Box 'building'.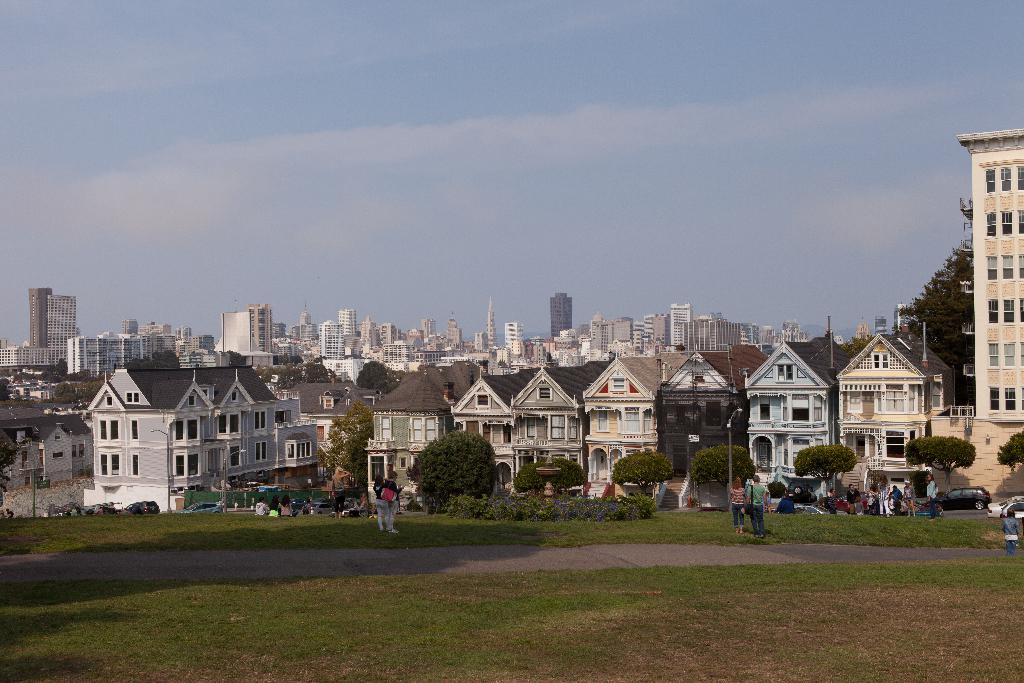
left=227, top=290, right=796, bottom=356.
